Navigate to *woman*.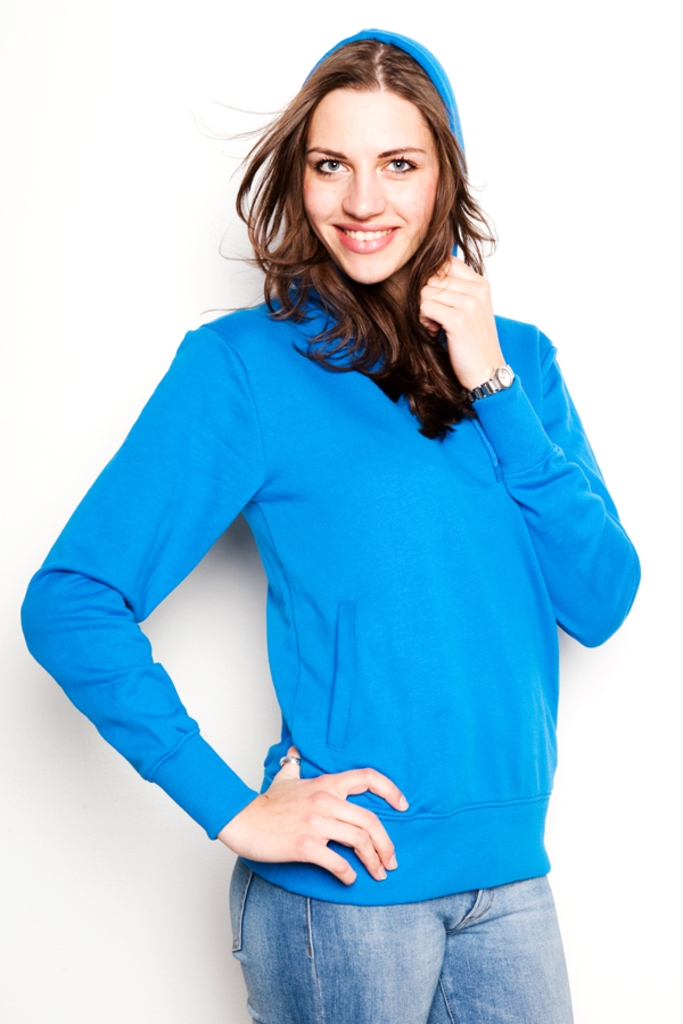
Navigation target: <box>27,24,643,1023</box>.
